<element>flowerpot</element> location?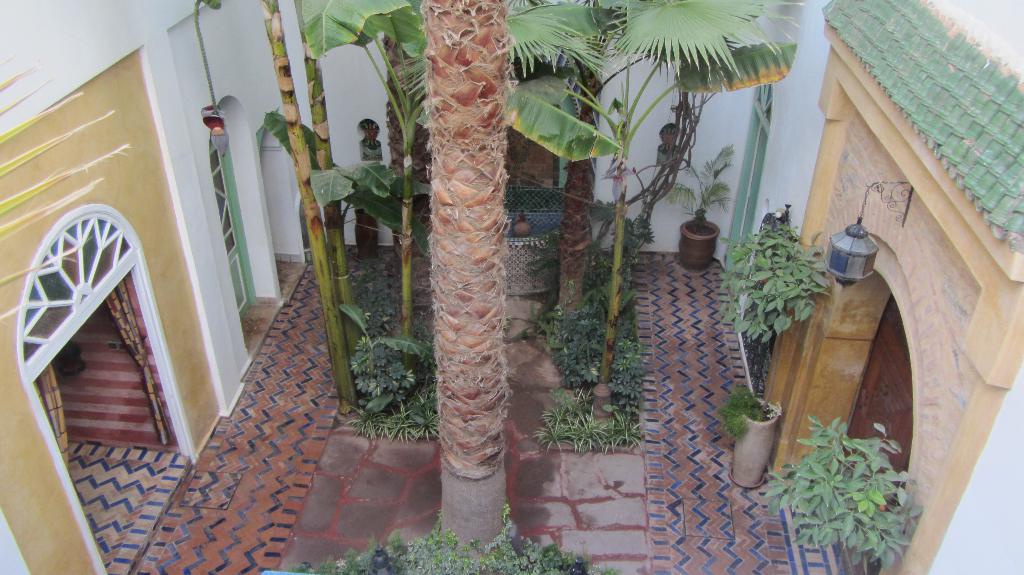
box=[677, 218, 719, 271]
